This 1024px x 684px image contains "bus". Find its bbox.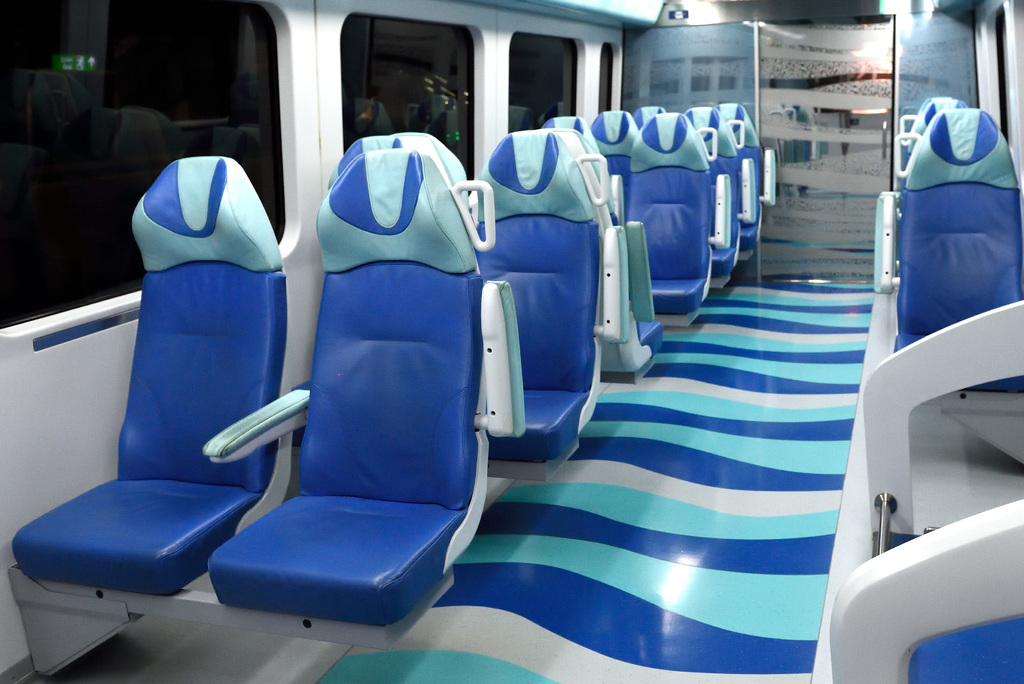
<region>0, 0, 1023, 683</region>.
